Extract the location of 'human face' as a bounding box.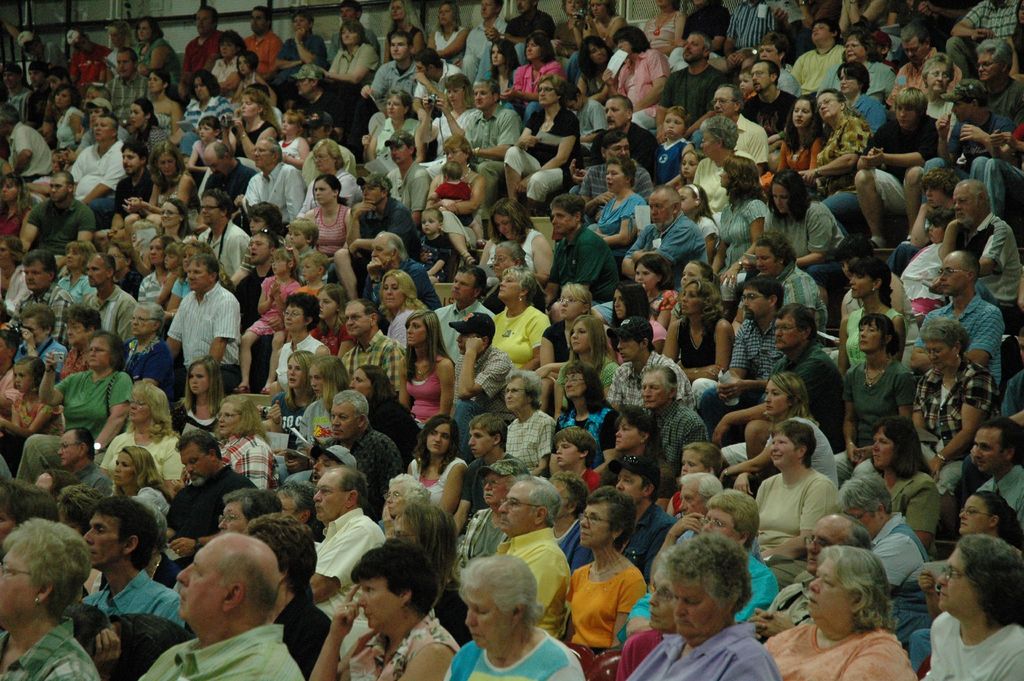
detection(927, 64, 950, 94).
